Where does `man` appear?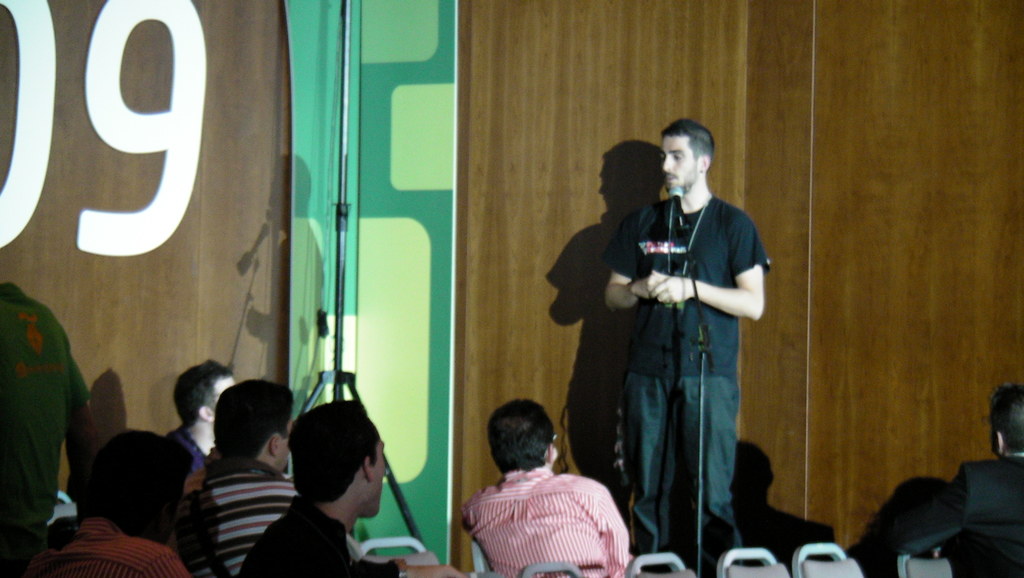
Appears at 0,427,182,577.
